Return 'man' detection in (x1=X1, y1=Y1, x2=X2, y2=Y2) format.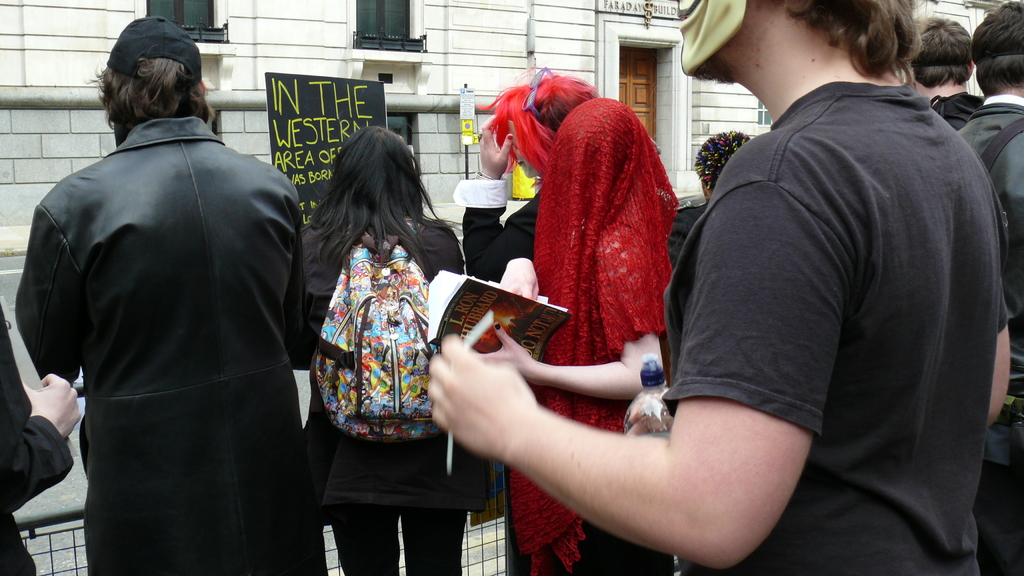
(x1=950, y1=0, x2=1023, y2=575).
